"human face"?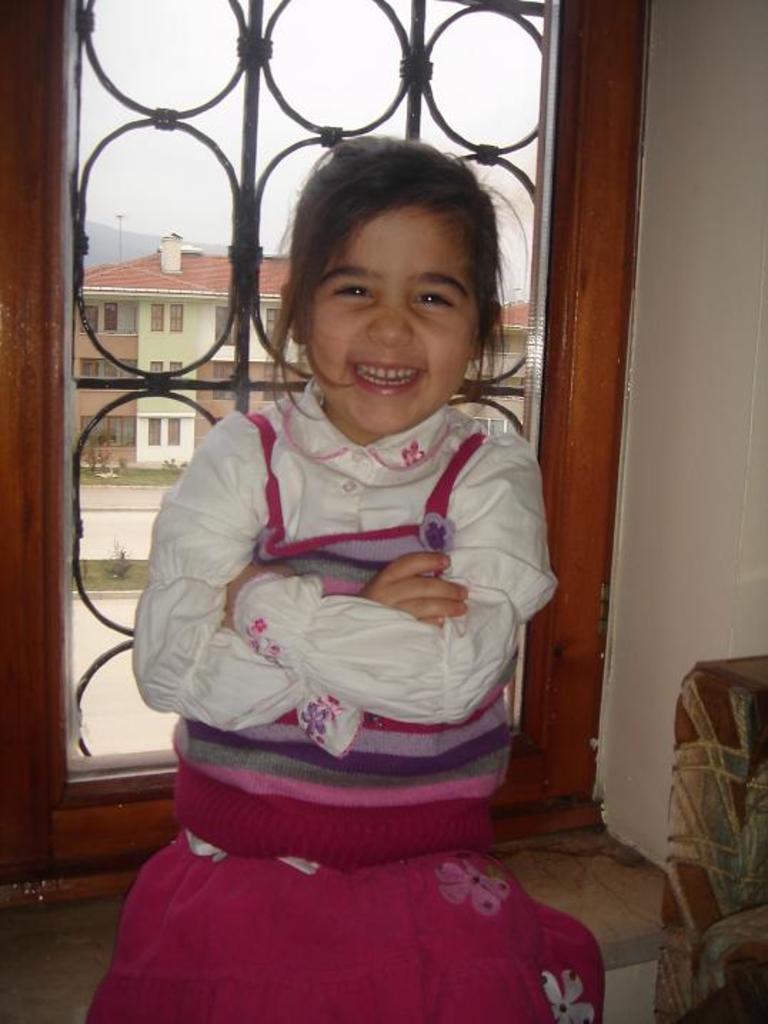
<box>311,209,475,431</box>
